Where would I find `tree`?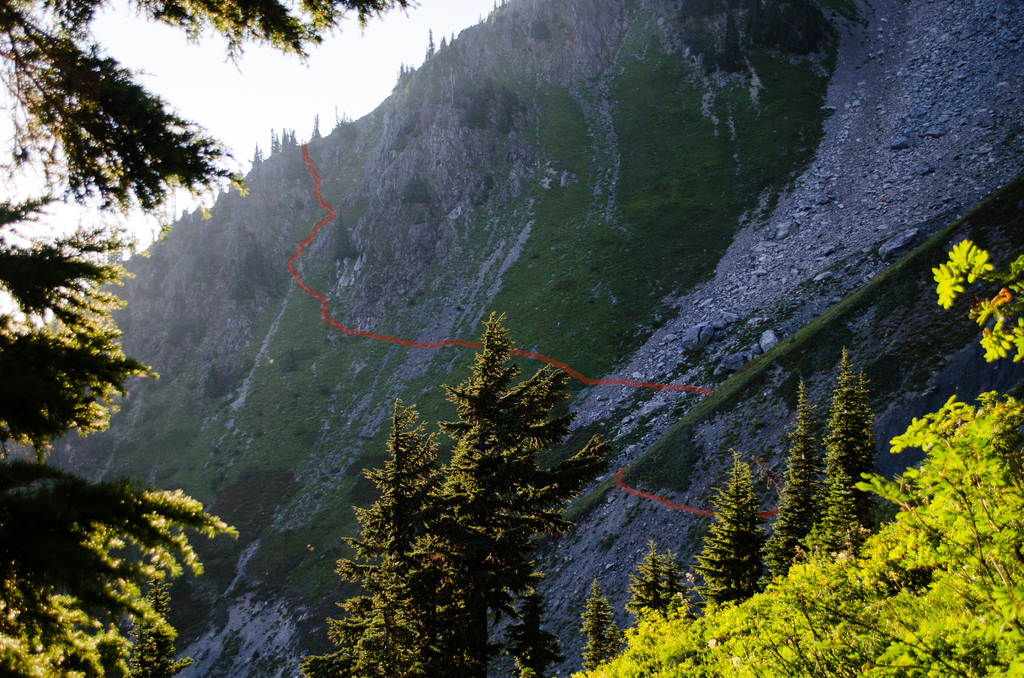
At x1=781, y1=348, x2=876, y2=579.
